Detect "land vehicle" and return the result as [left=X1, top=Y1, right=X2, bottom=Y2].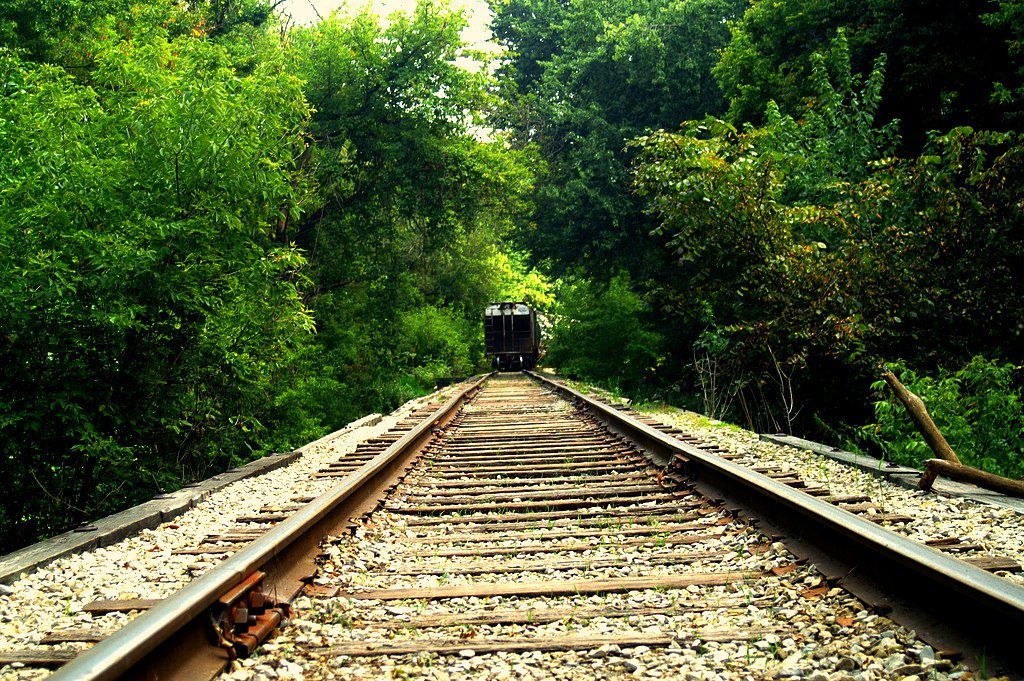
[left=480, top=300, right=543, bottom=371].
